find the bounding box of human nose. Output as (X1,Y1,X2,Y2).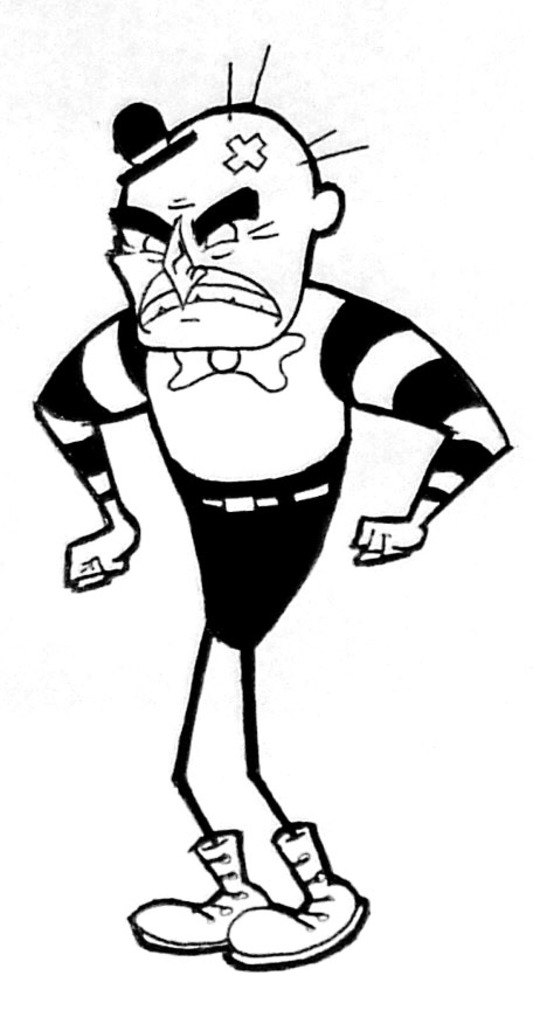
(153,229,205,296).
